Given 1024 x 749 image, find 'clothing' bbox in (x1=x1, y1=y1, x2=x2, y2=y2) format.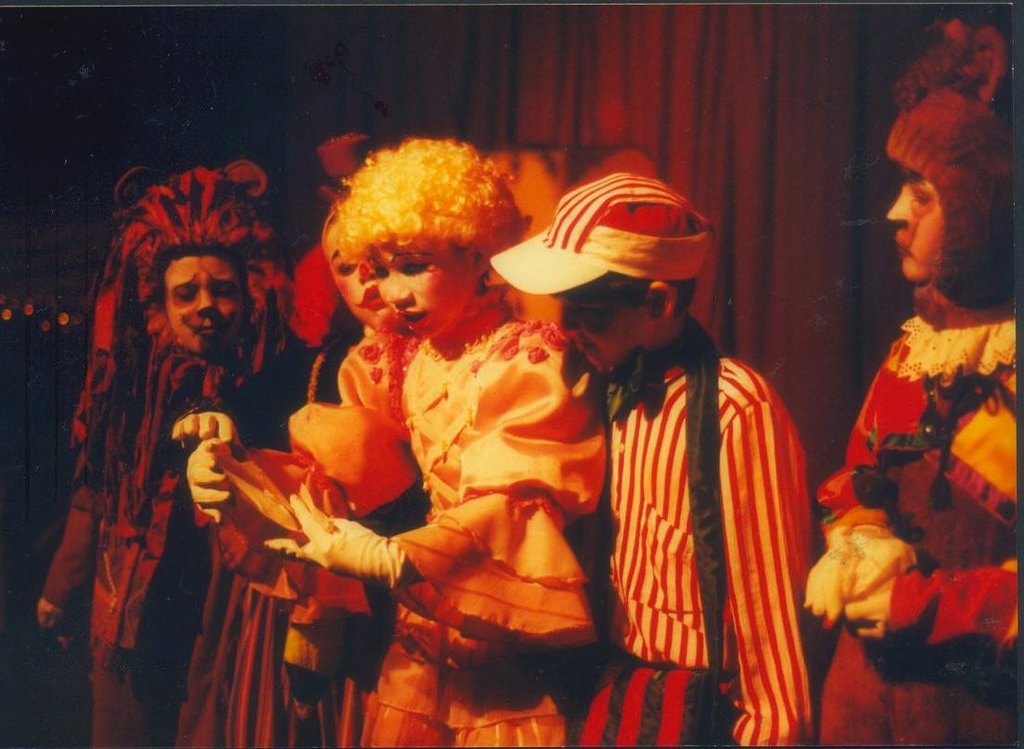
(x1=870, y1=12, x2=1023, y2=317).
